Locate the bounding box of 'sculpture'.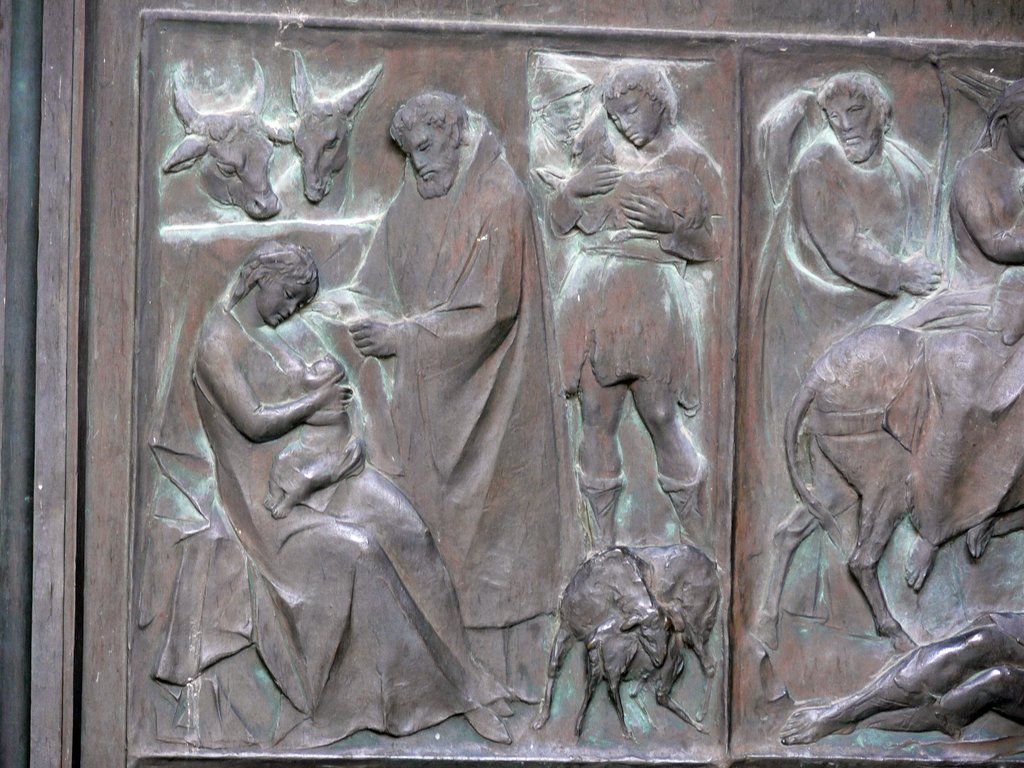
Bounding box: [x1=554, y1=52, x2=730, y2=548].
